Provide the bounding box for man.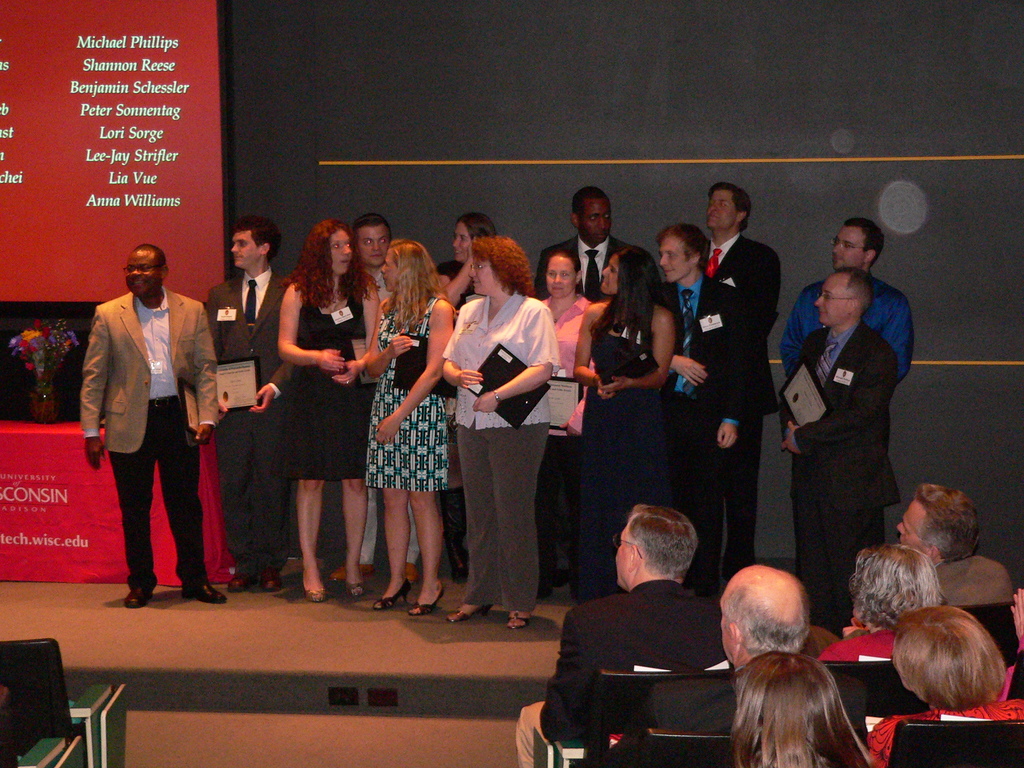
205,214,285,593.
